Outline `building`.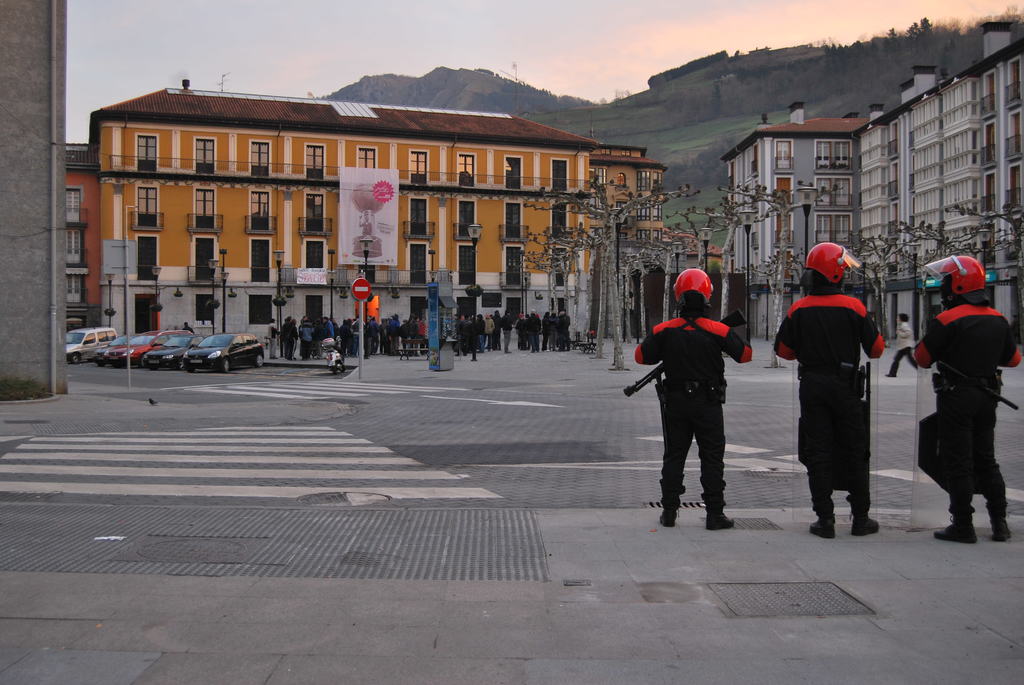
Outline: region(856, 25, 1023, 344).
